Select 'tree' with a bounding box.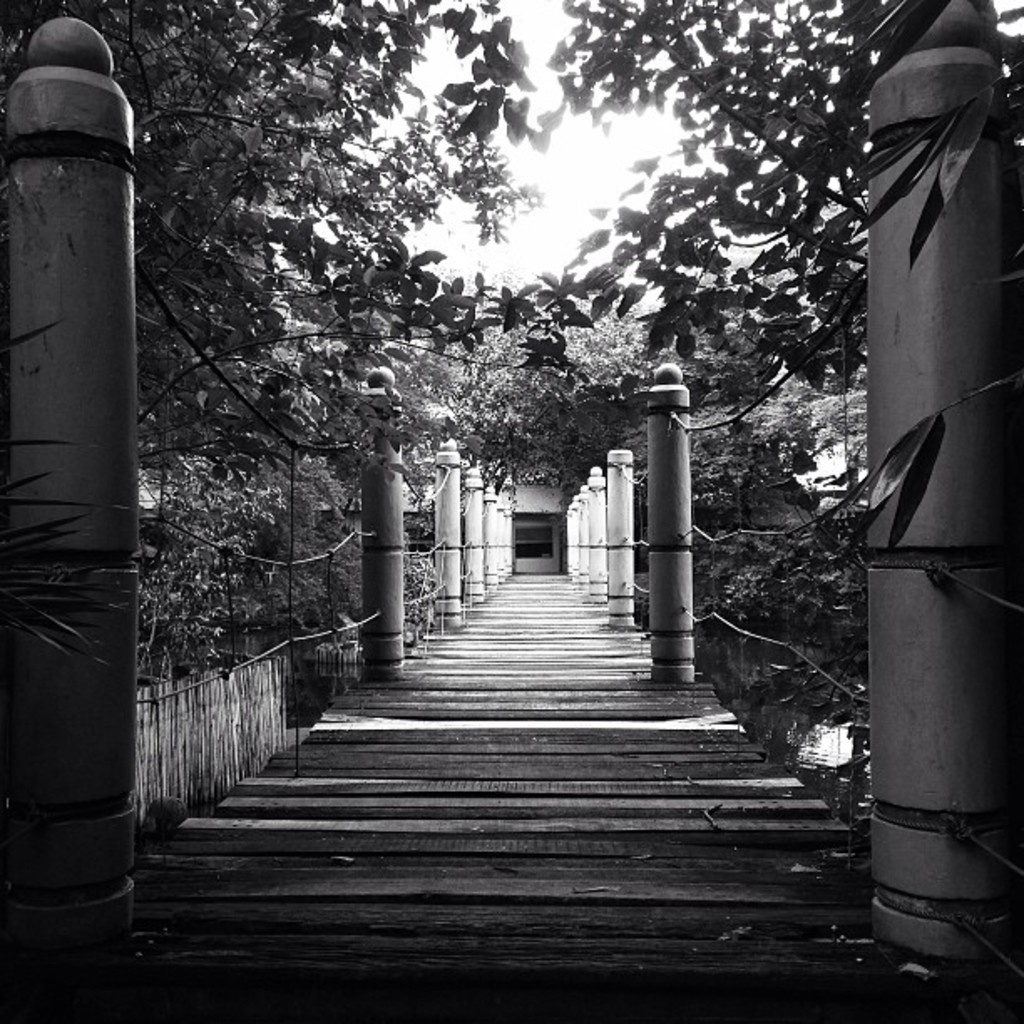
Rect(3, 0, 540, 517).
